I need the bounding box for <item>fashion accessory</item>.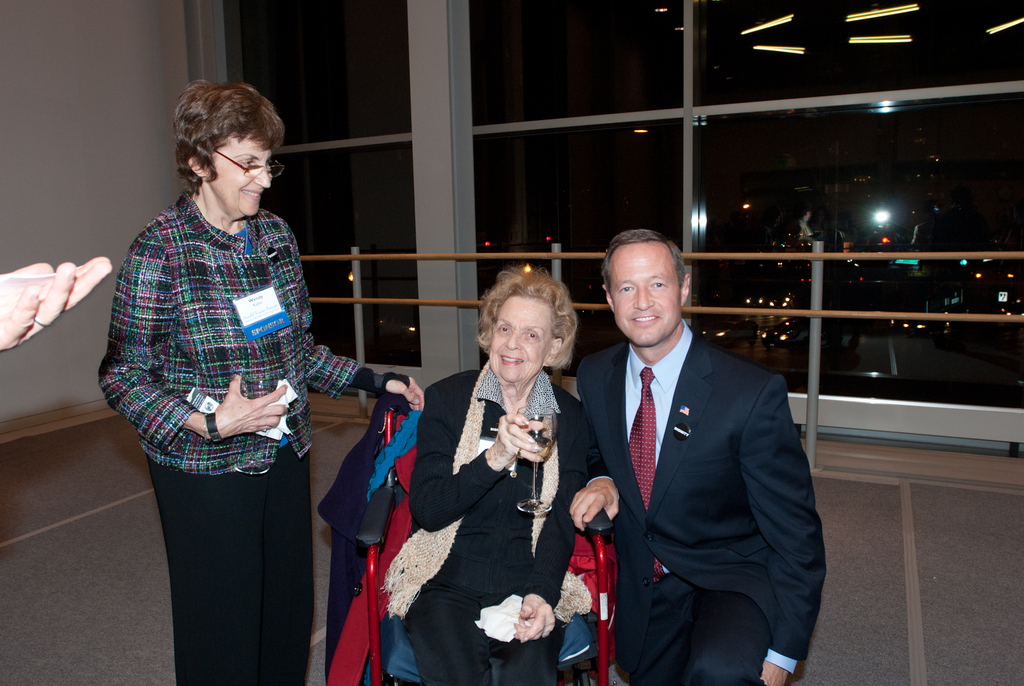
Here it is: <box>349,366,410,398</box>.
